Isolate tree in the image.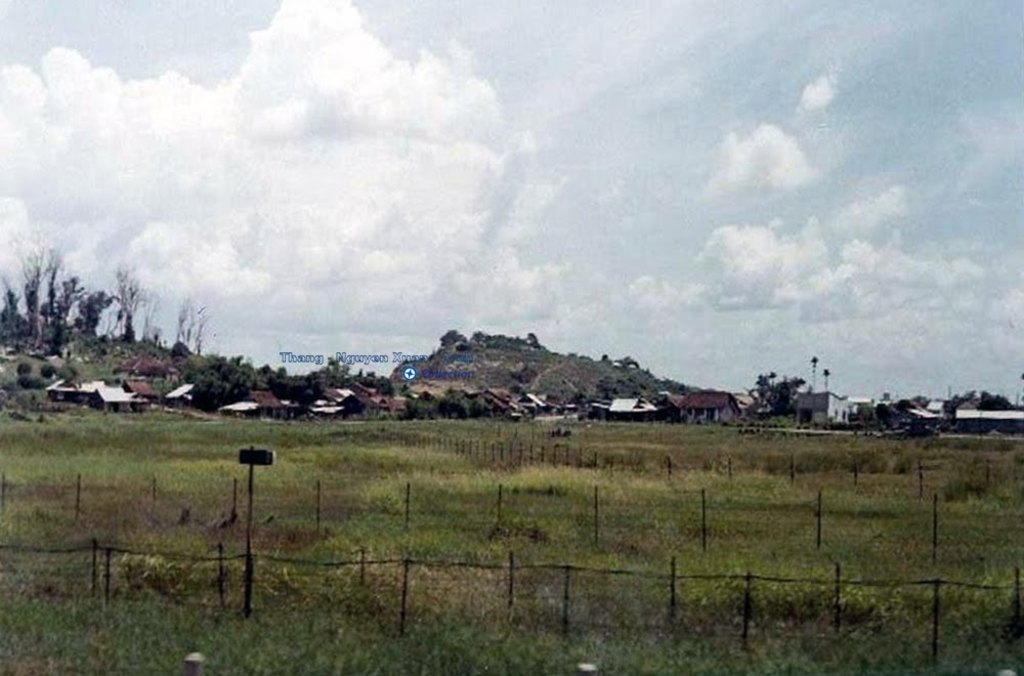
Isolated region: l=436, t=325, r=459, b=347.
